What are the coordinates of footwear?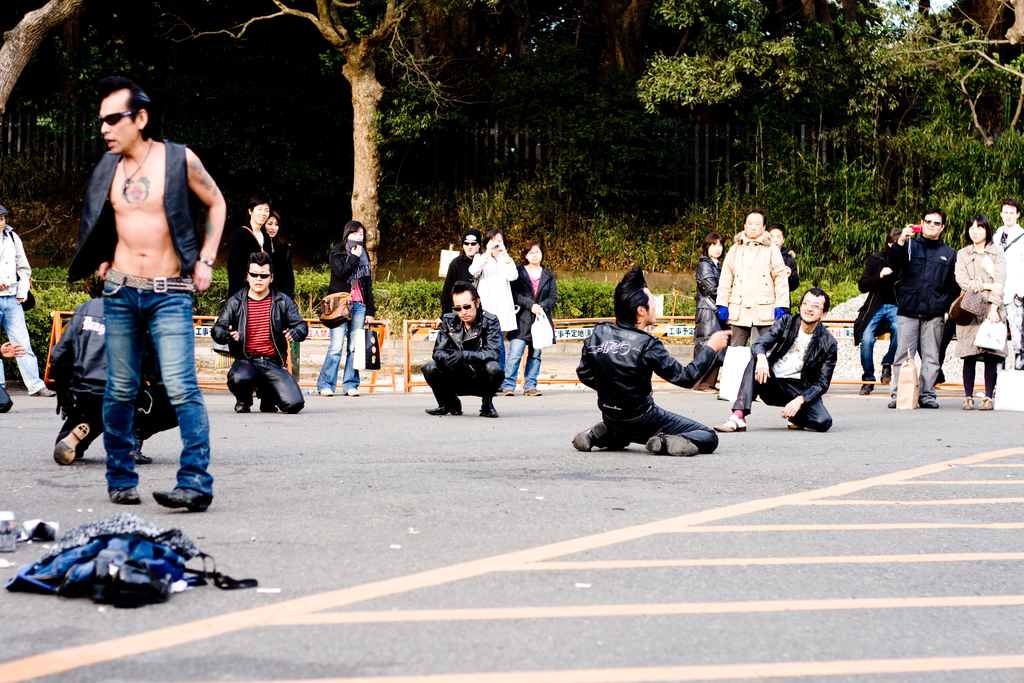
box(319, 384, 332, 397).
